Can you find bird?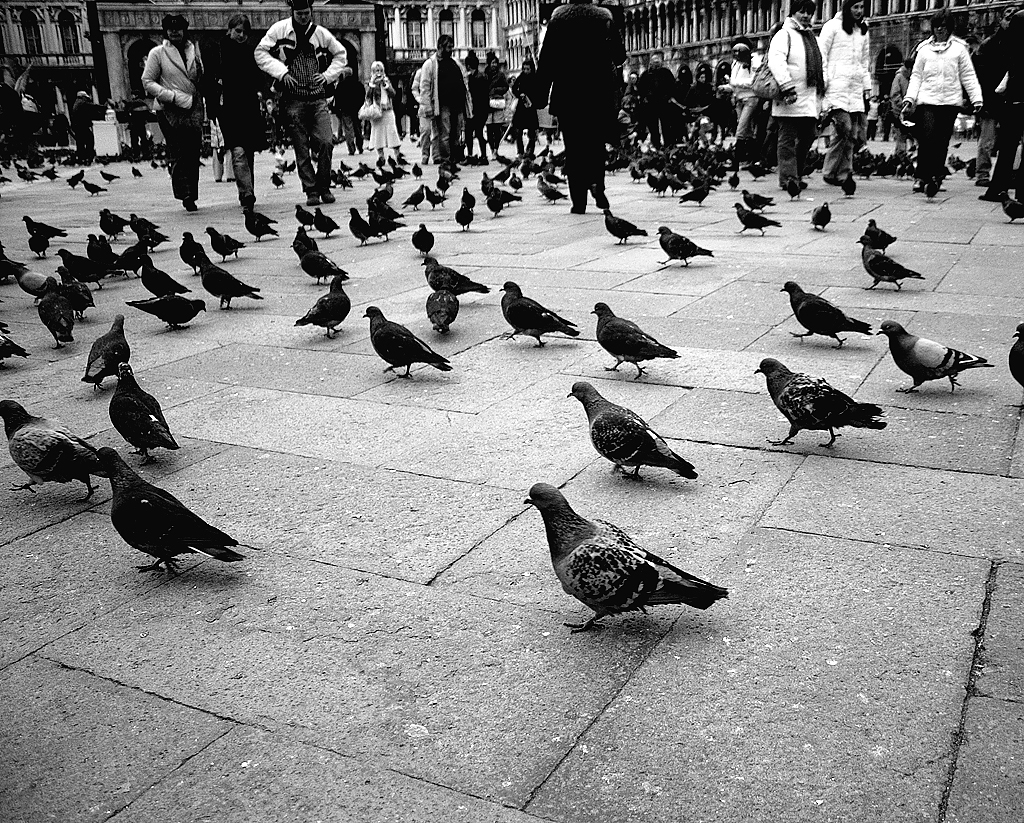
Yes, bounding box: [left=1003, top=321, right=1023, bottom=390].
